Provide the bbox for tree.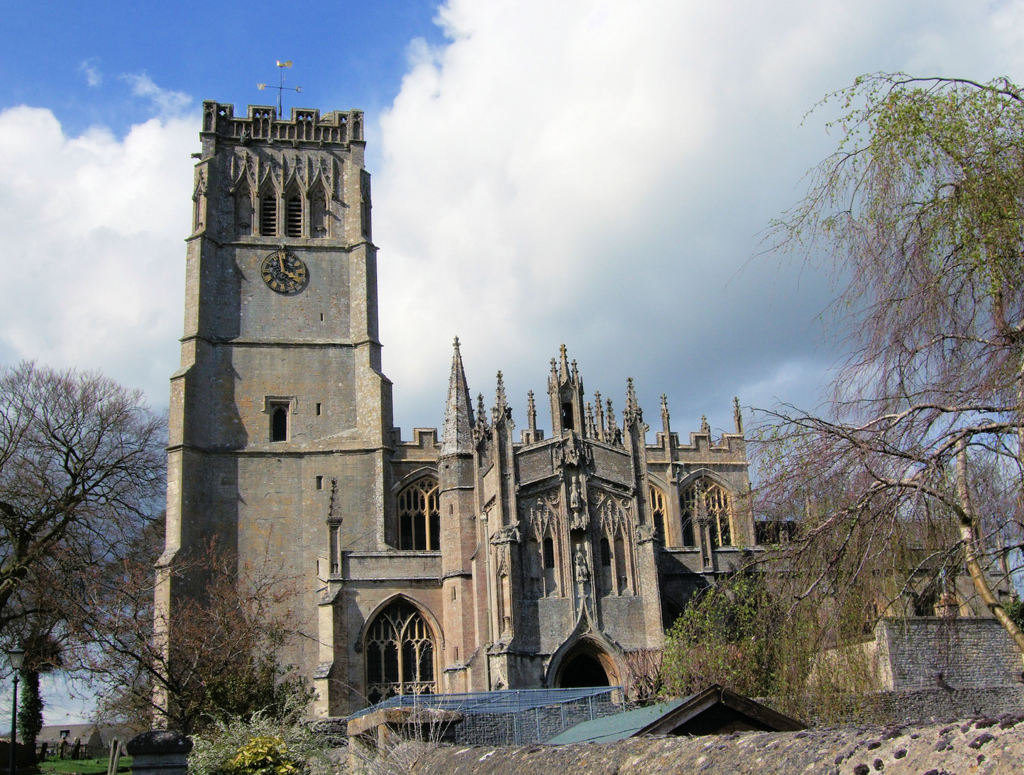
613 566 912 725.
